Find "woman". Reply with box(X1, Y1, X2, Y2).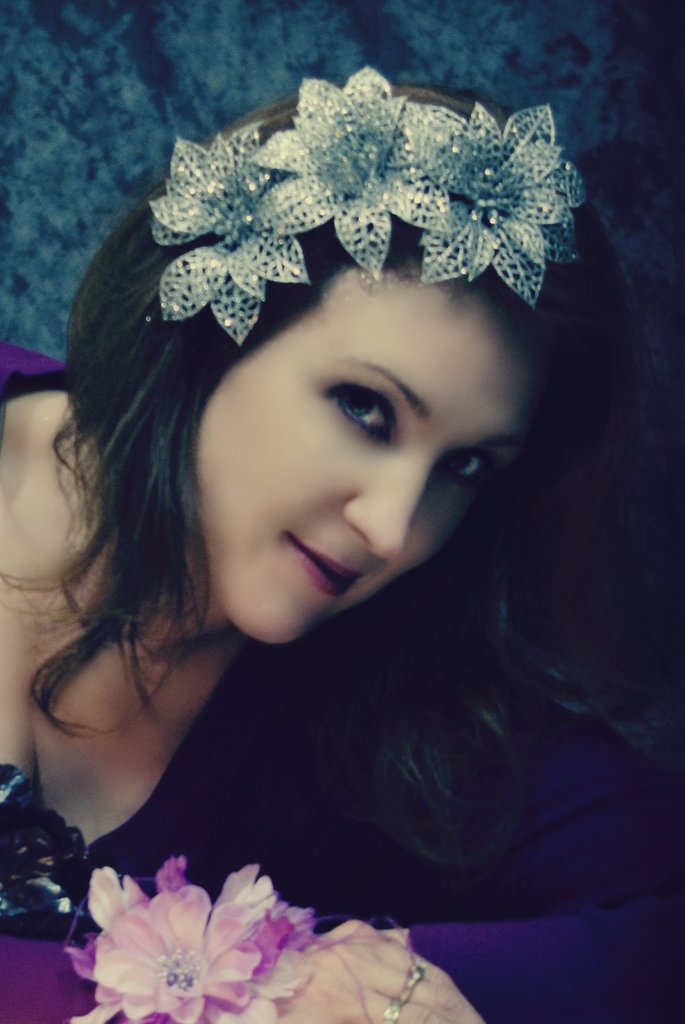
box(0, 57, 672, 1023).
